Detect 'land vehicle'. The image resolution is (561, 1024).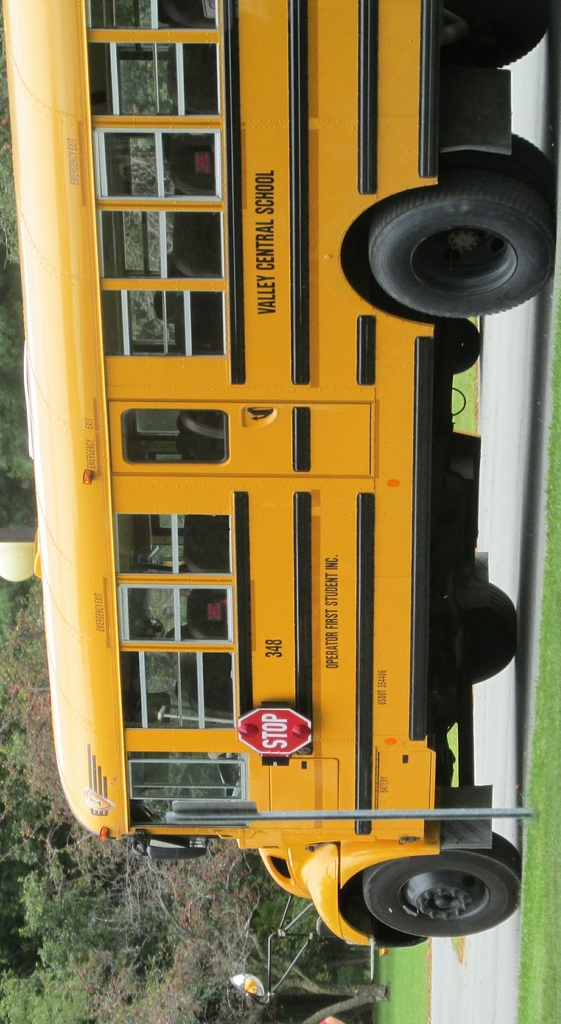
{"x1": 17, "y1": 118, "x2": 559, "y2": 988}.
